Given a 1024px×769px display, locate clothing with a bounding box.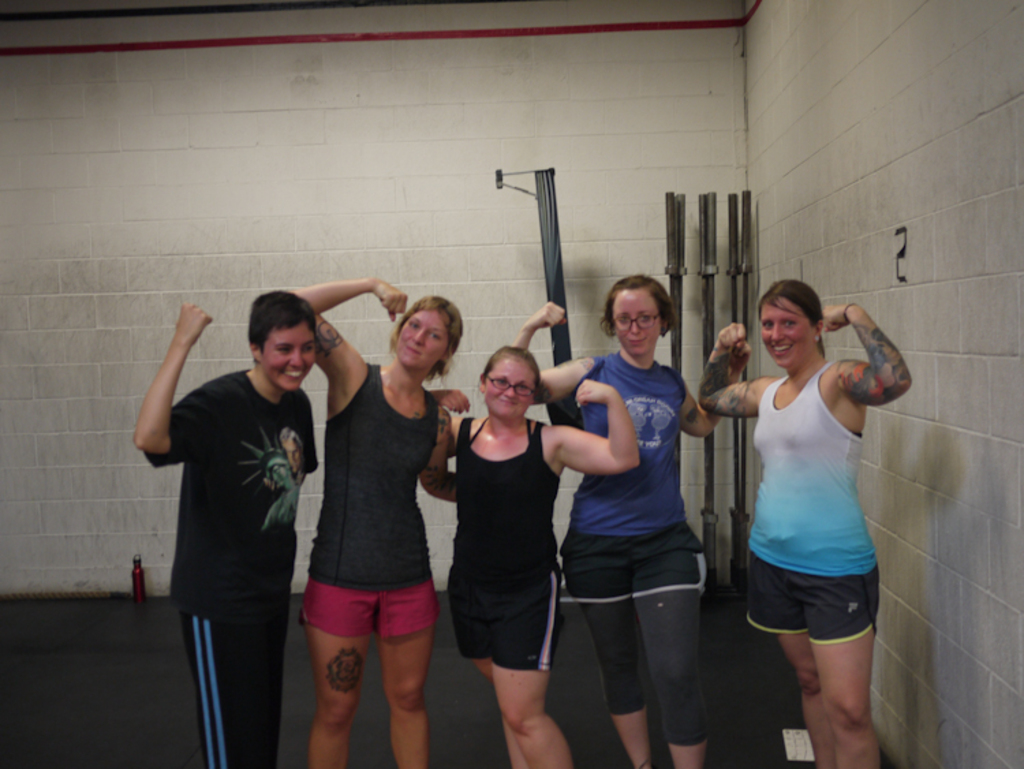
Located: BBox(558, 340, 710, 751).
